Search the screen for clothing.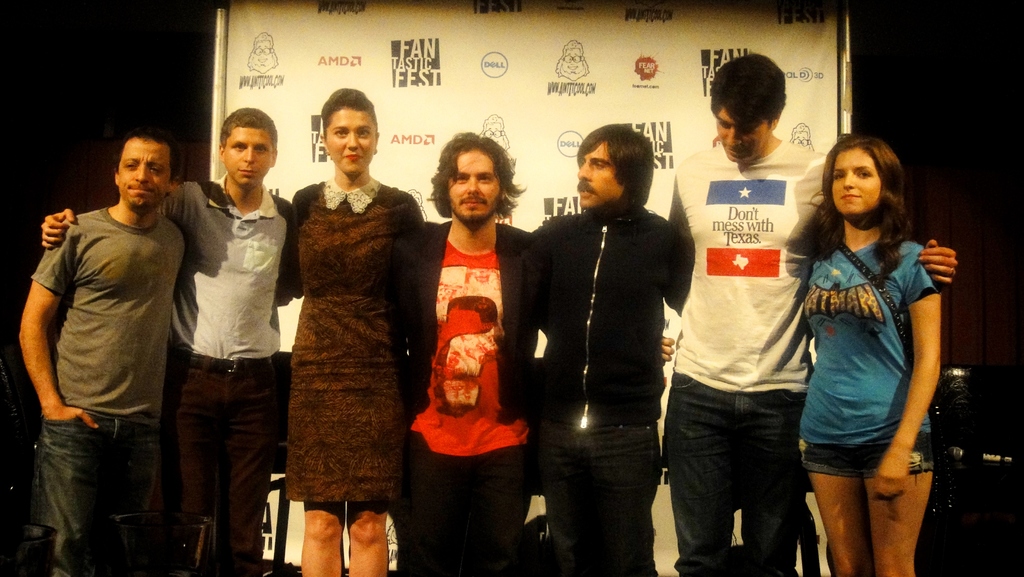
Found at pyautogui.locateOnScreen(673, 148, 811, 389).
